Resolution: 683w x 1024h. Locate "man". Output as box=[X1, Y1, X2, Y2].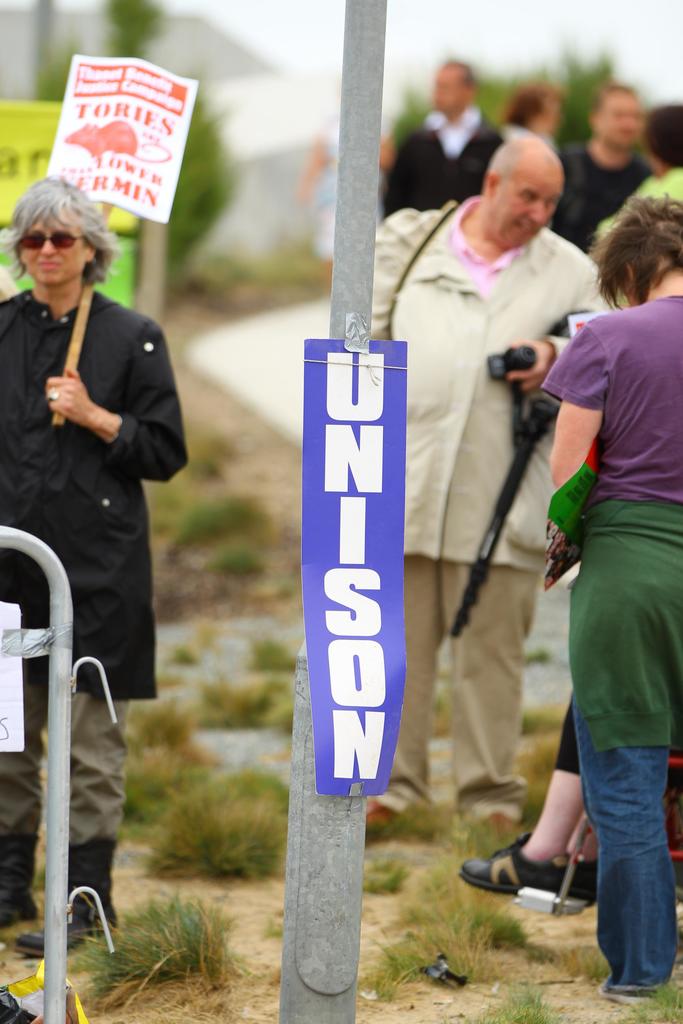
box=[358, 135, 620, 826].
